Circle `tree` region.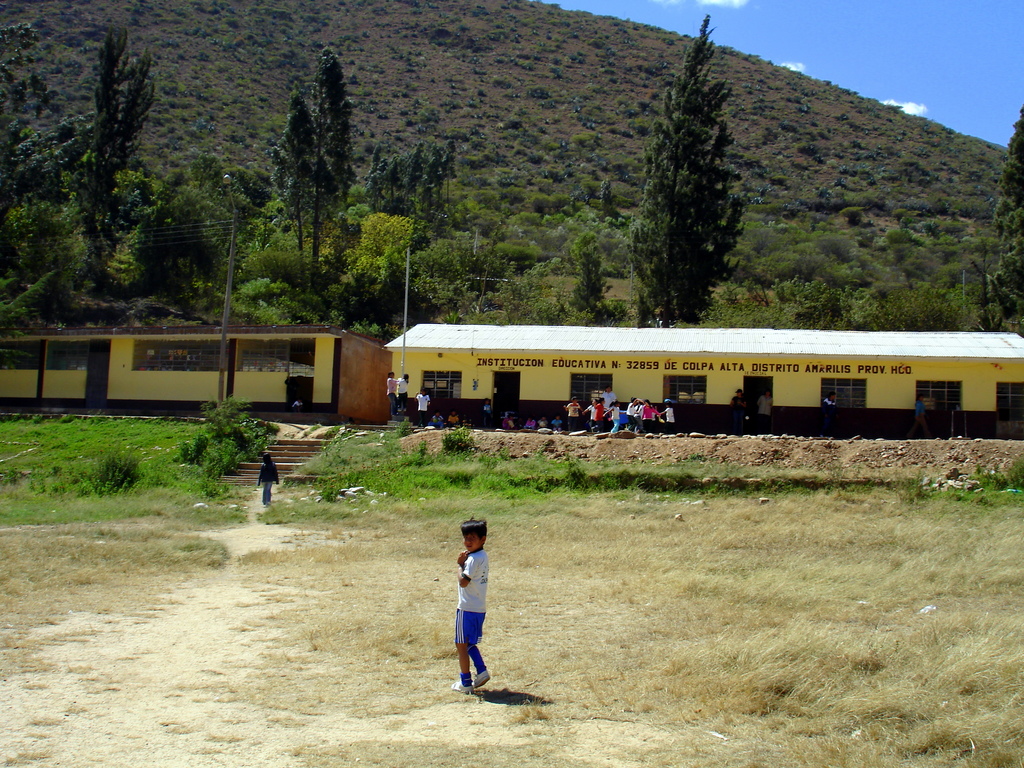
Region: x1=621, y1=20, x2=765, y2=297.
